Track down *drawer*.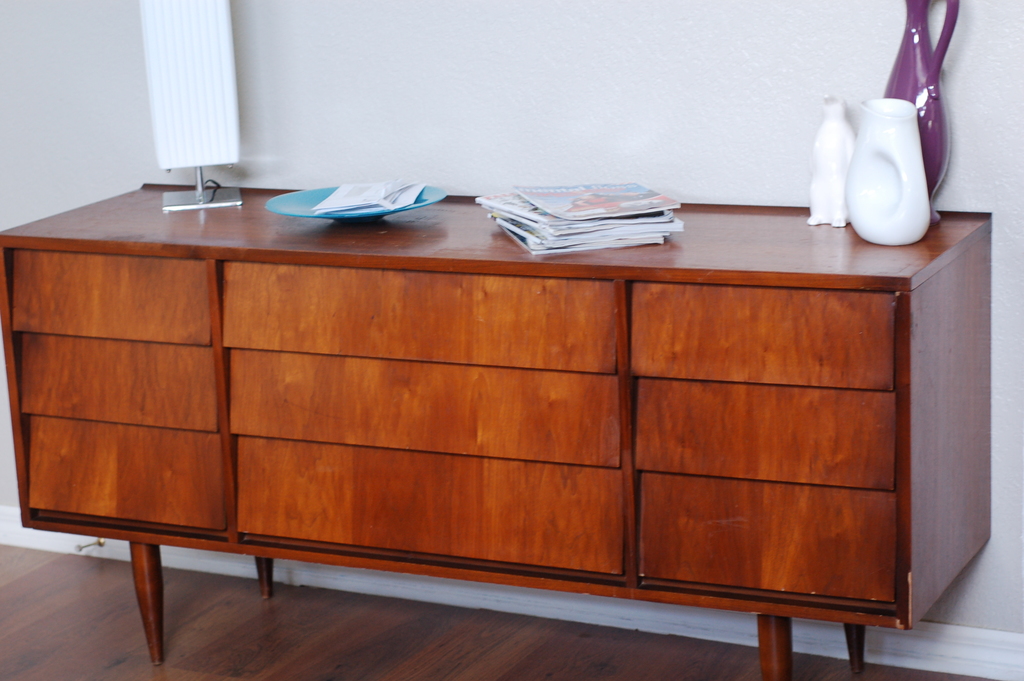
Tracked to <bbox>237, 439, 626, 569</bbox>.
